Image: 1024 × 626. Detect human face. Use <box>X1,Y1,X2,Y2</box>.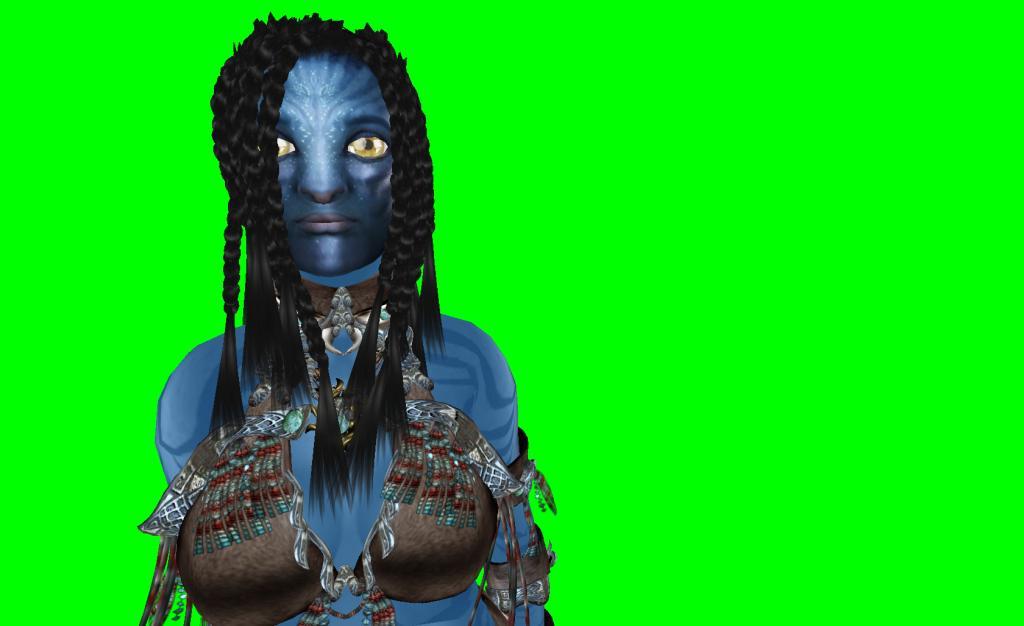
<box>256,60,395,269</box>.
